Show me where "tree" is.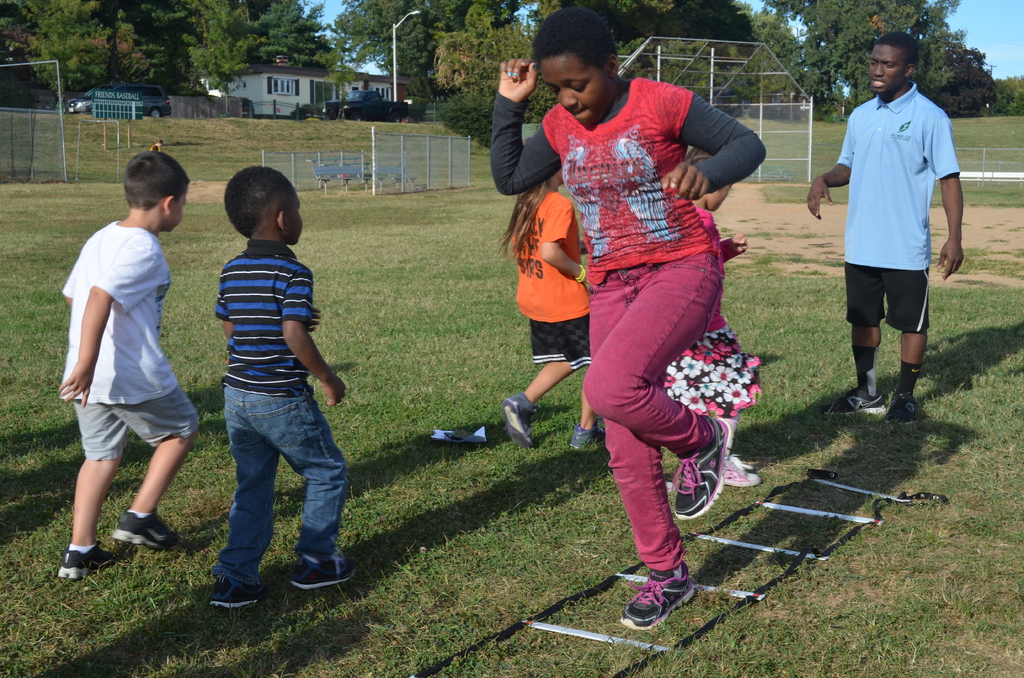
"tree" is at x1=113, y1=0, x2=204, y2=121.
